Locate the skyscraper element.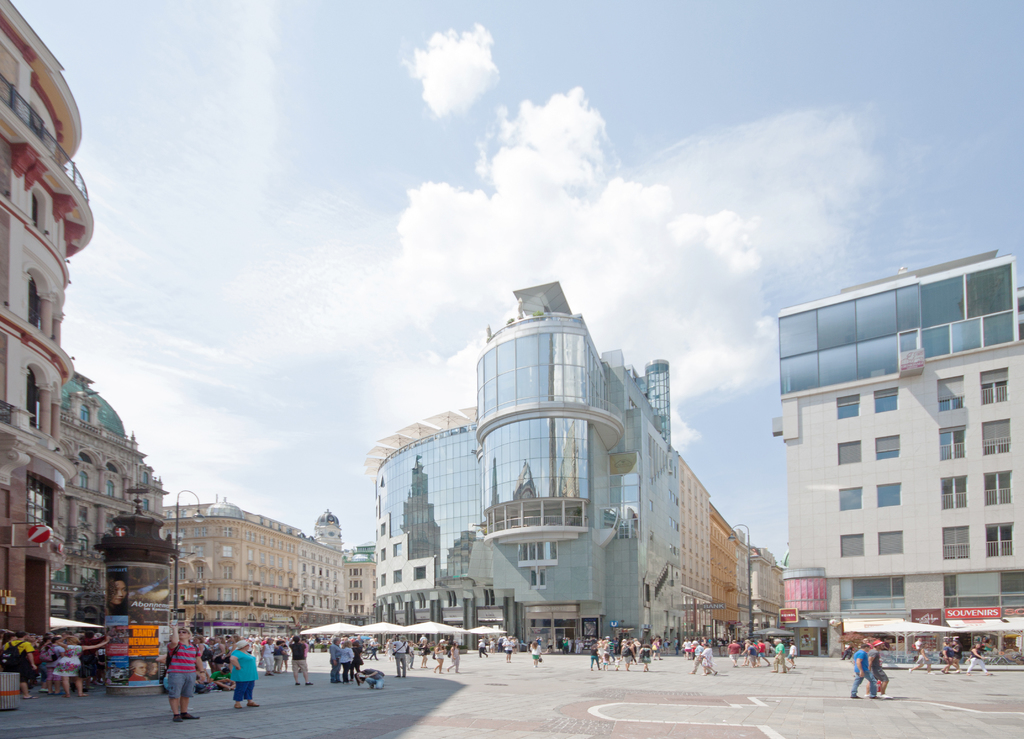
Element bbox: select_region(367, 277, 773, 645).
